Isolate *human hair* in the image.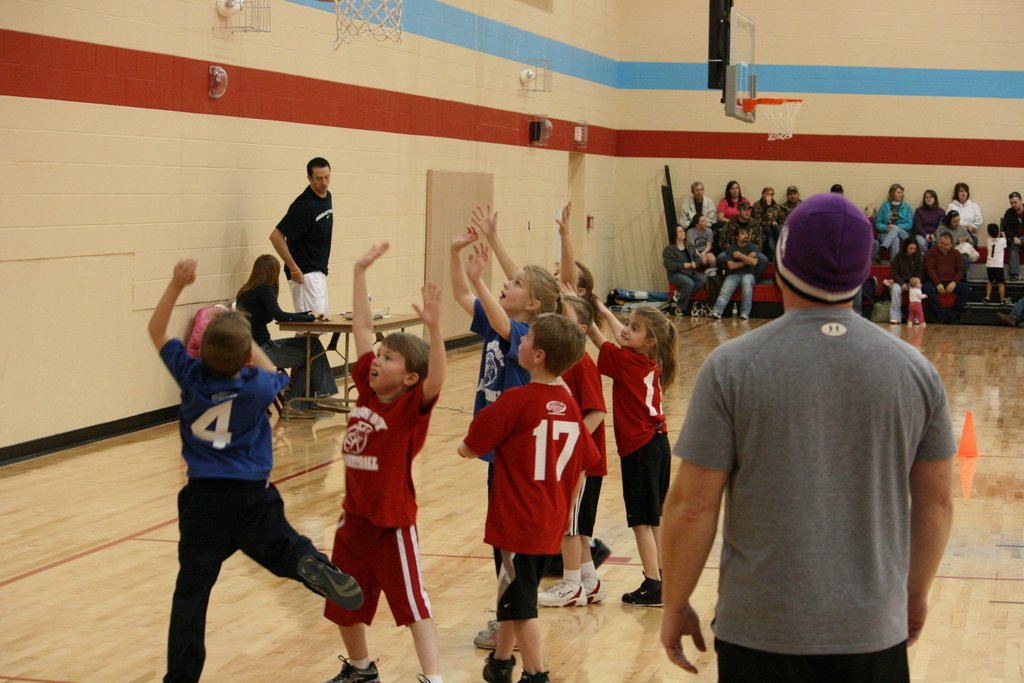
Isolated region: 570,255,596,309.
